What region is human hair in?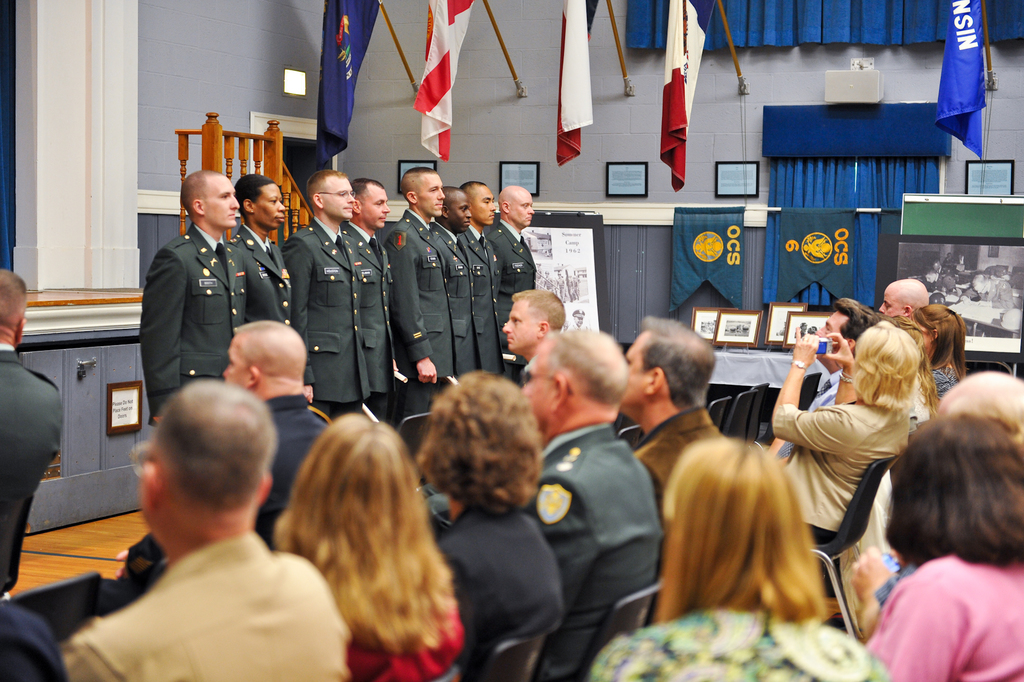
152 374 279 515.
